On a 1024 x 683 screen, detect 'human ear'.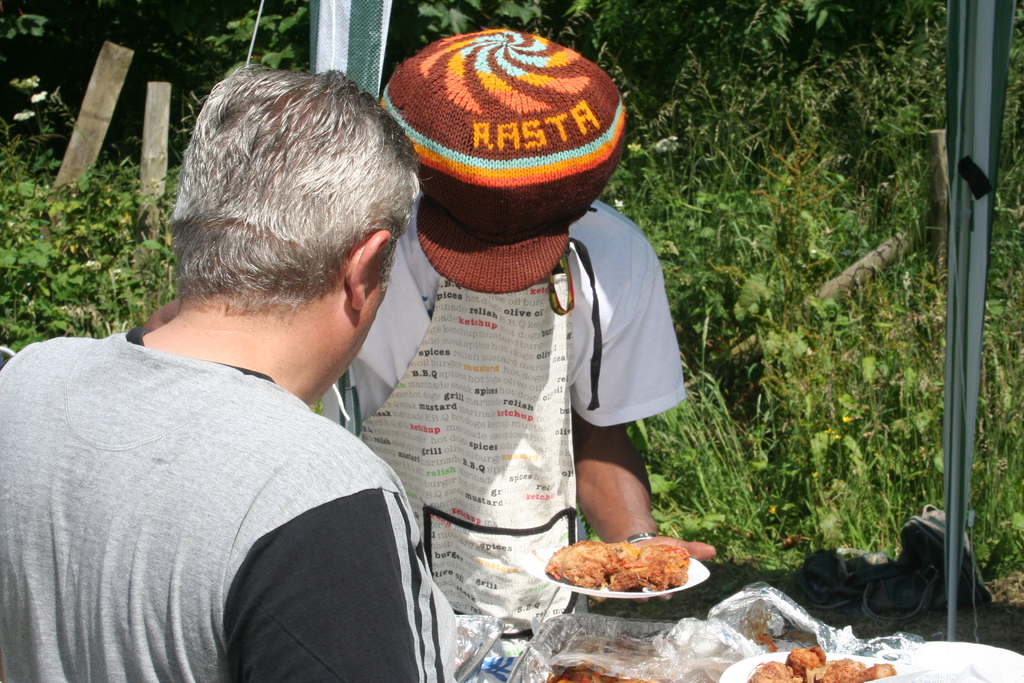
346/231/392/311.
